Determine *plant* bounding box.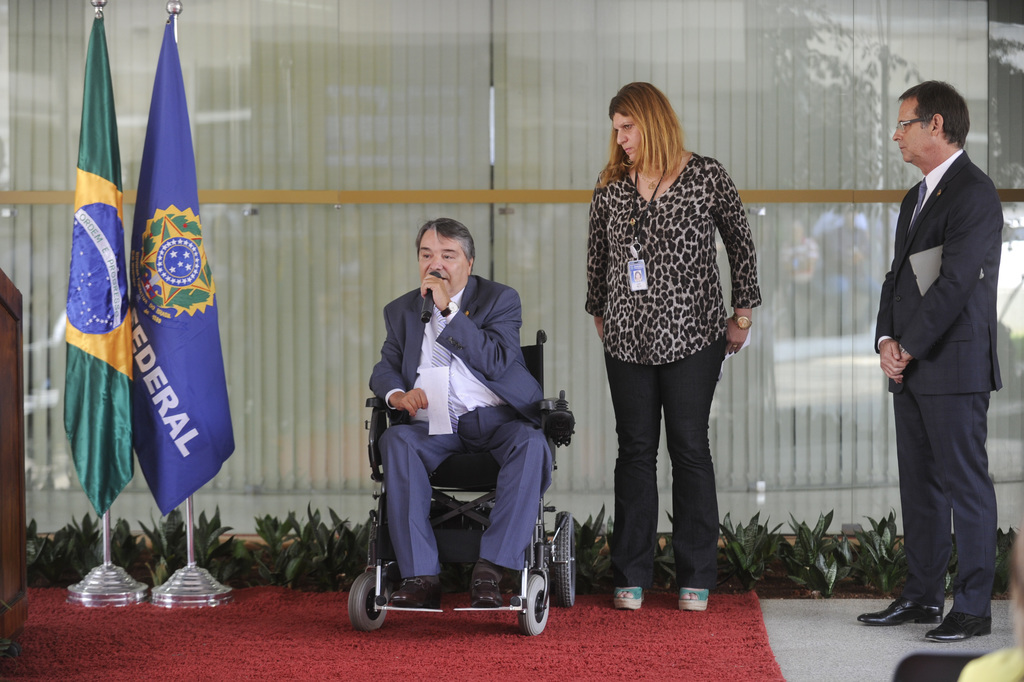
Determined: region(774, 517, 813, 588).
